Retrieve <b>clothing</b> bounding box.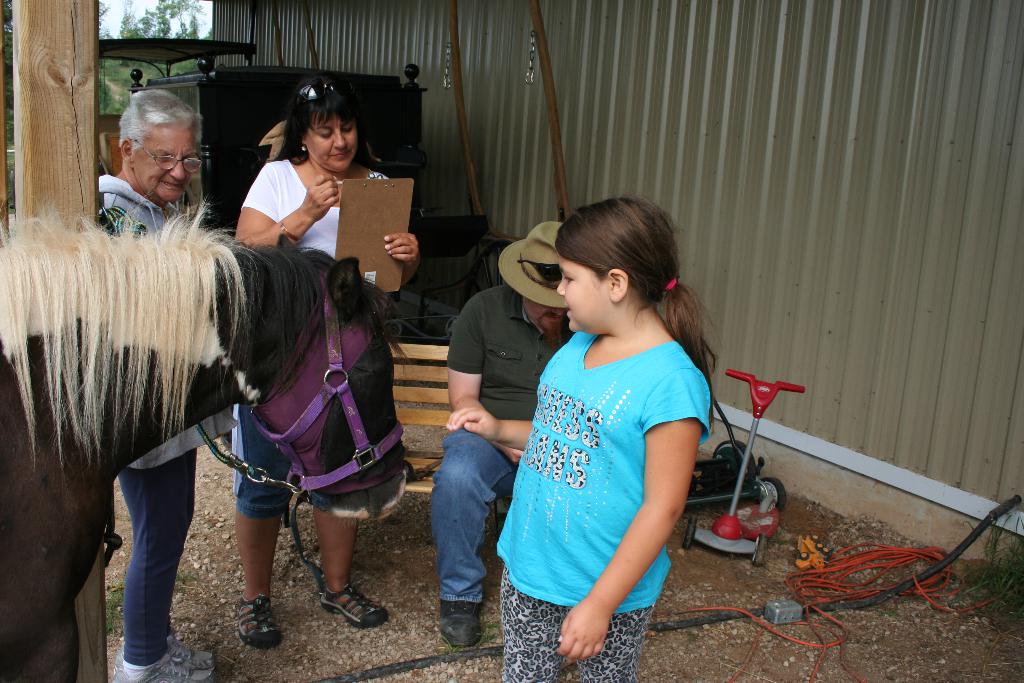
Bounding box: <region>425, 288, 573, 604</region>.
